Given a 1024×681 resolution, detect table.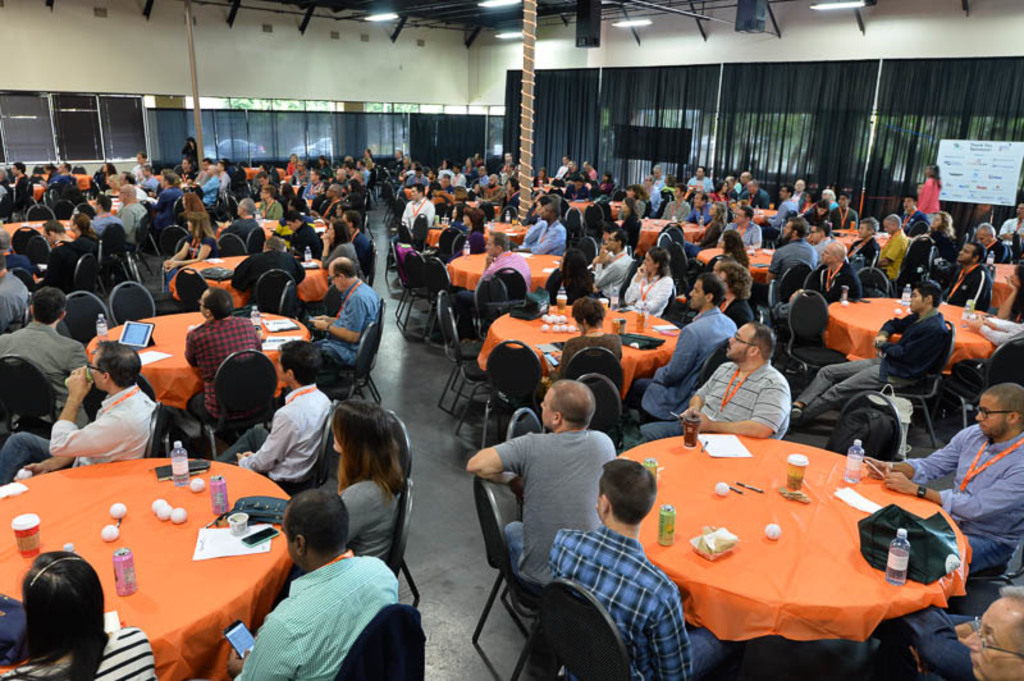
bbox(29, 177, 46, 200).
